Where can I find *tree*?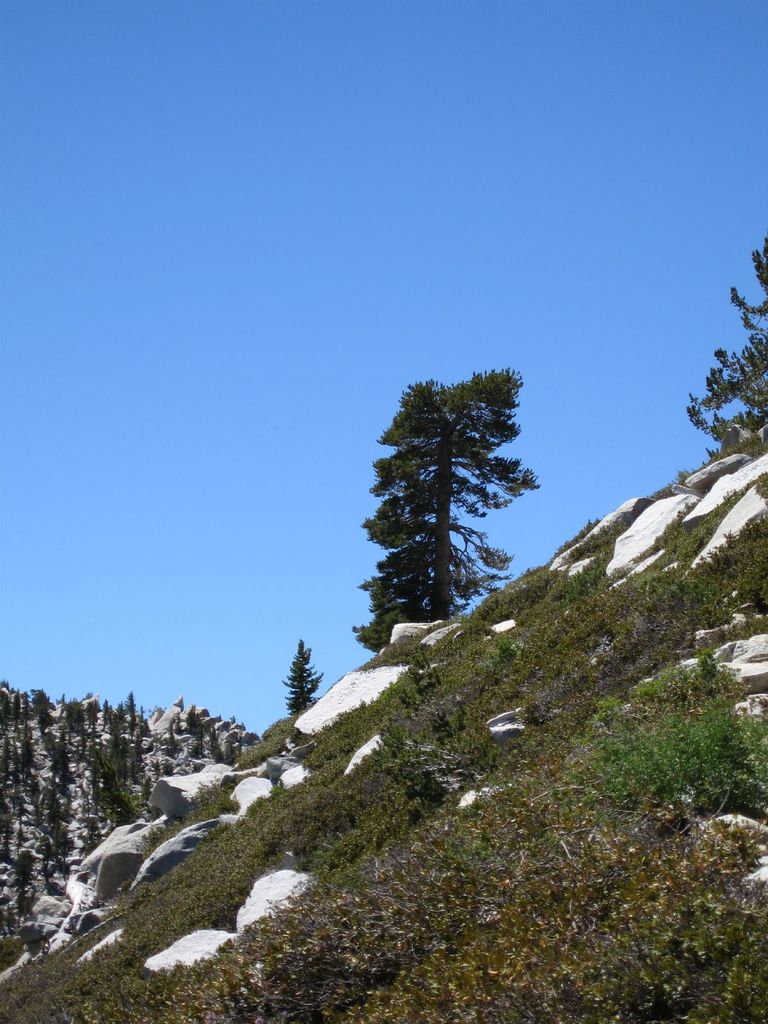
You can find it at (x1=287, y1=641, x2=324, y2=710).
